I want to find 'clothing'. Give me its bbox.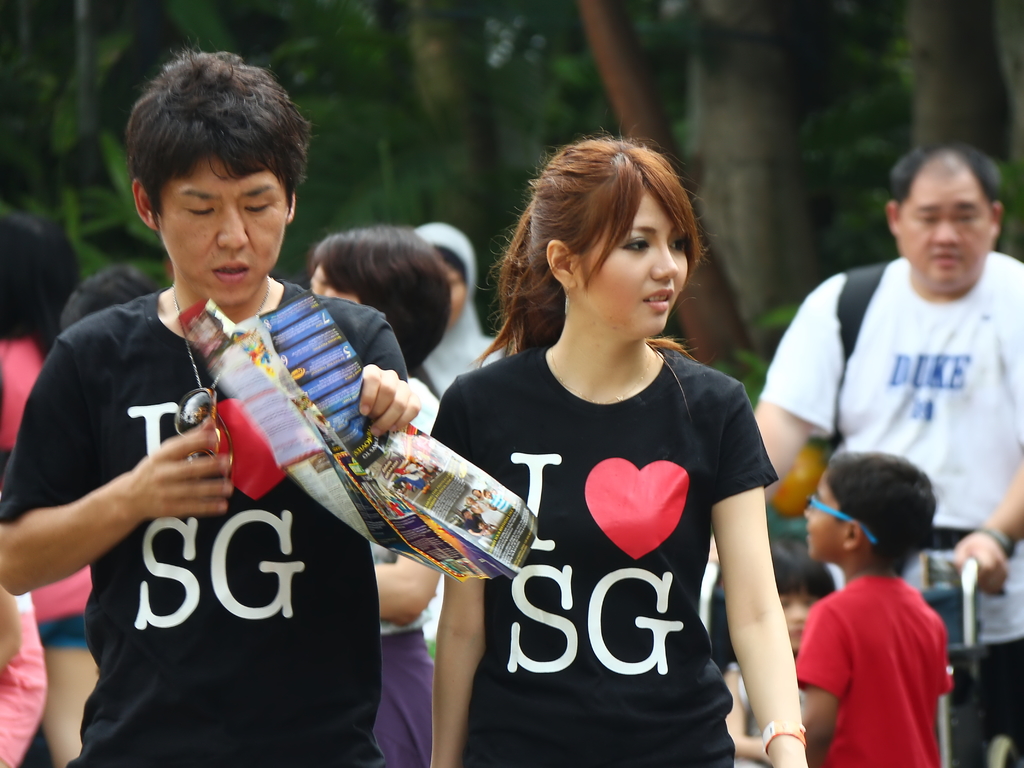
426, 340, 775, 766.
